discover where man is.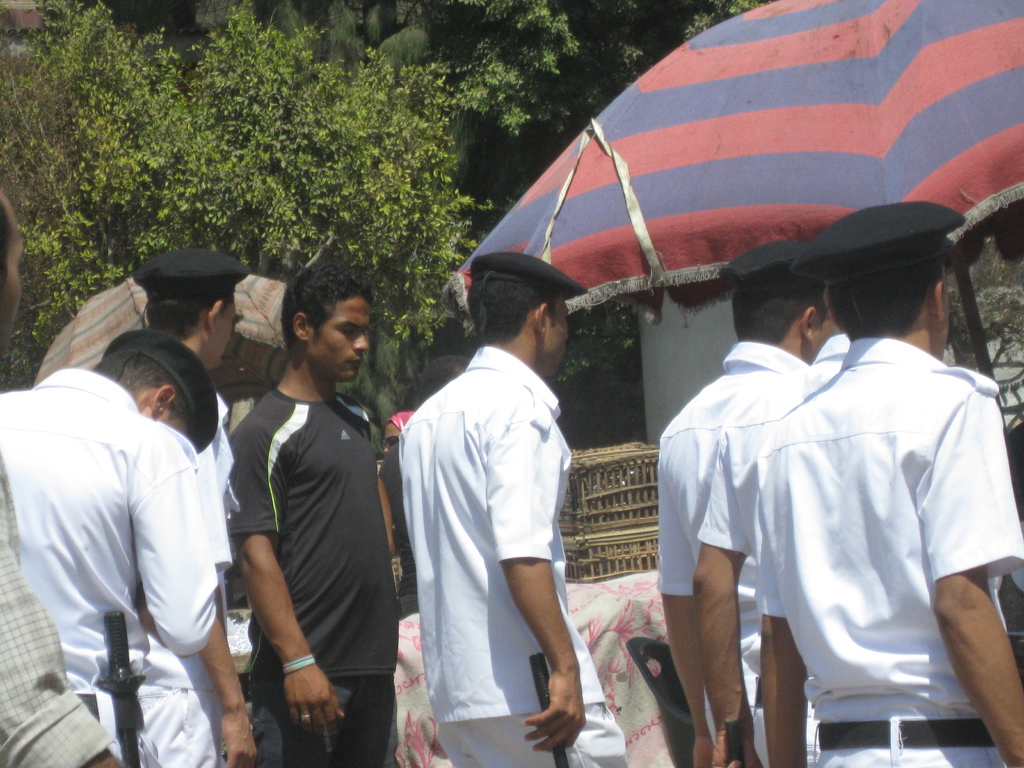
Discovered at 657/240/838/767.
